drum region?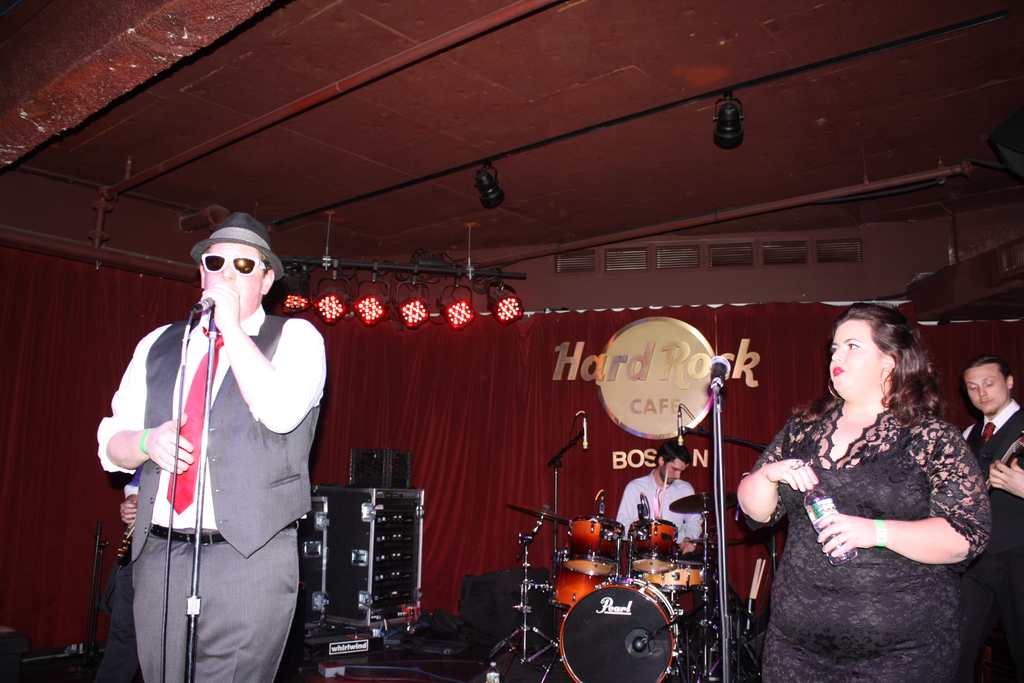
(556, 566, 604, 620)
